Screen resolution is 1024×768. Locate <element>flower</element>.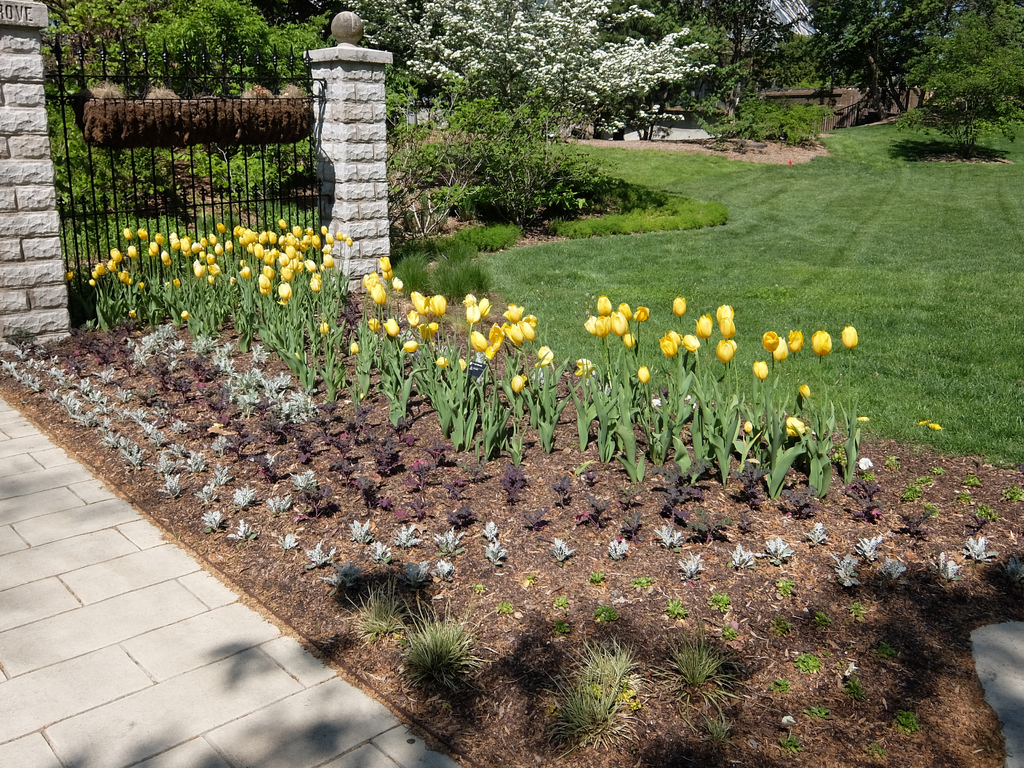
[669, 298, 689, 317].
